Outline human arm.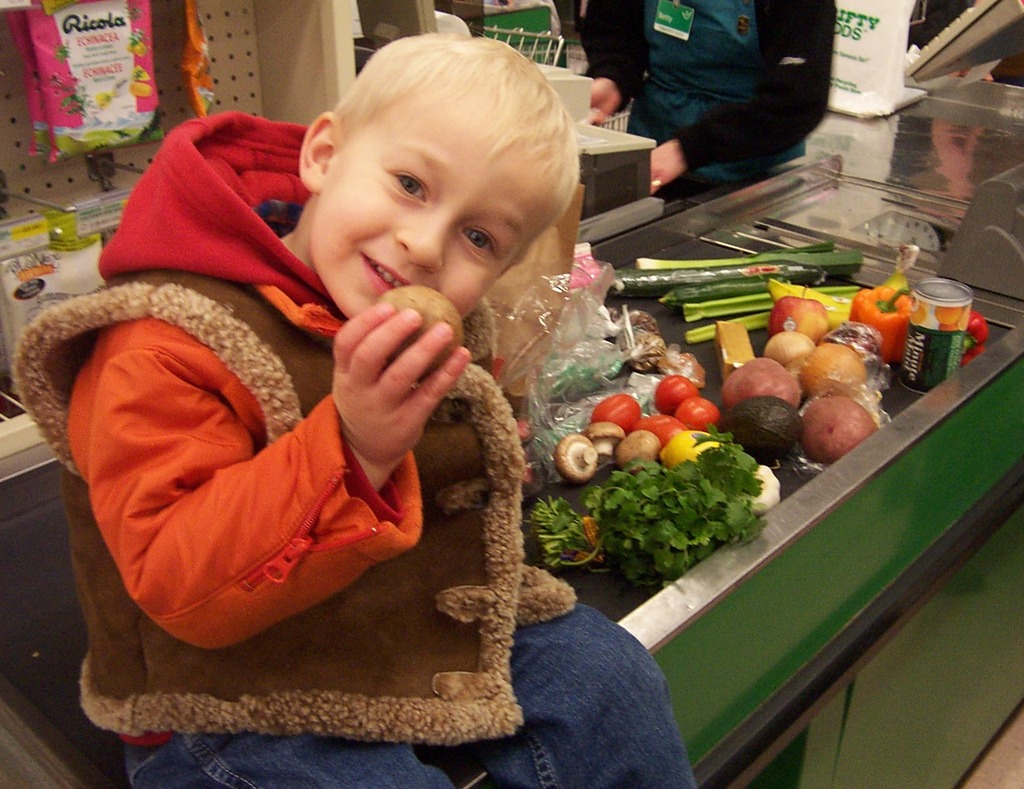
Outline: (x1=64, y1=281, x2=468, y2=695).
